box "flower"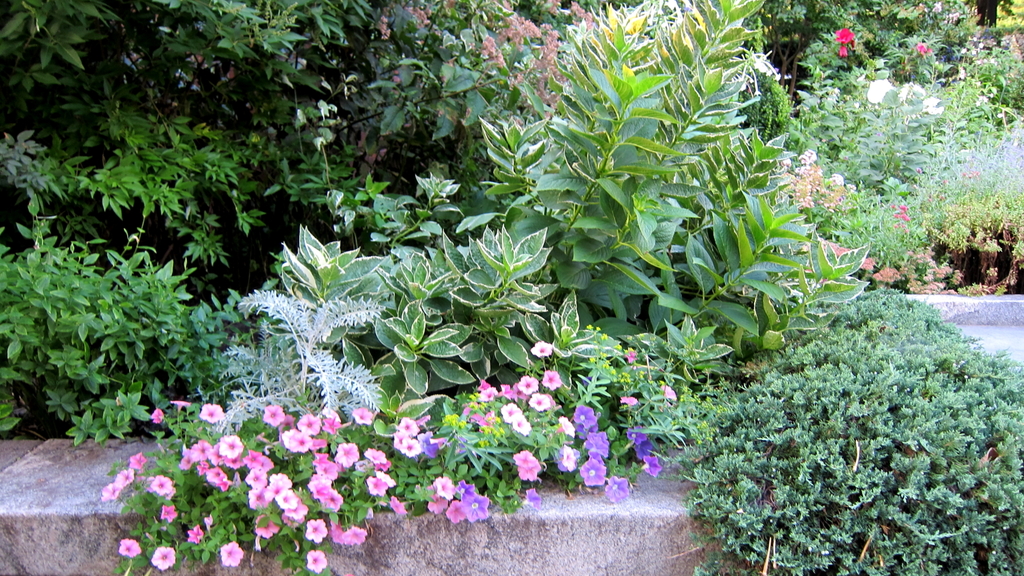
Rect(499, 437, 552, 506)
